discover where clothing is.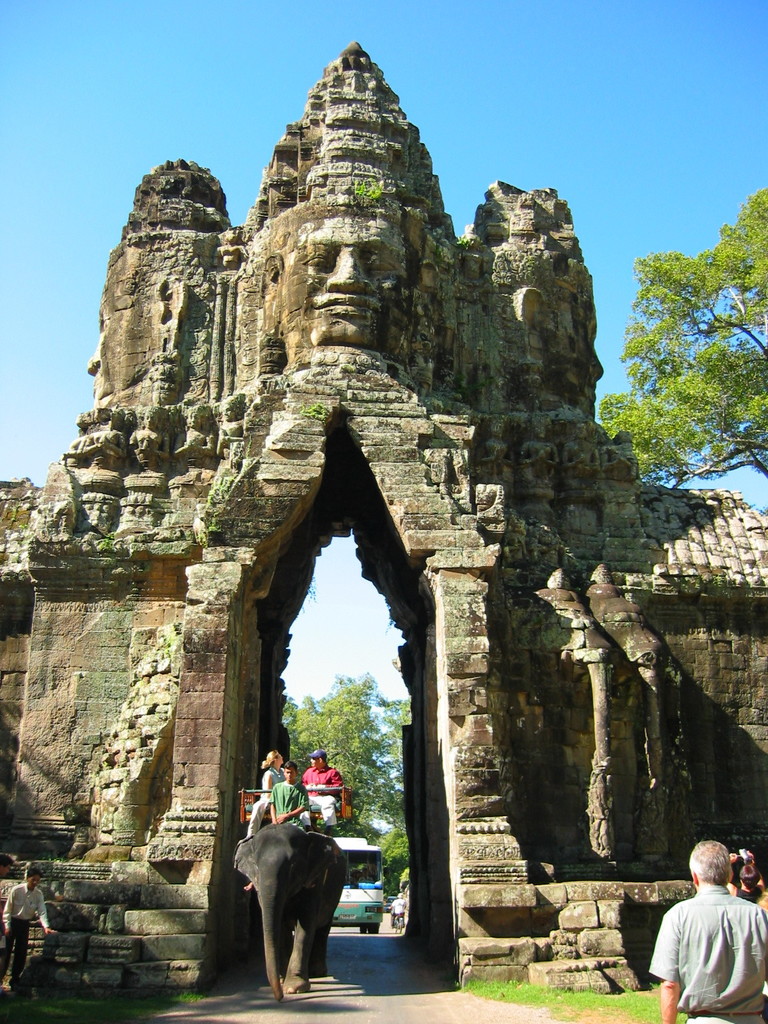
Discovered at 269,783,303,825.
